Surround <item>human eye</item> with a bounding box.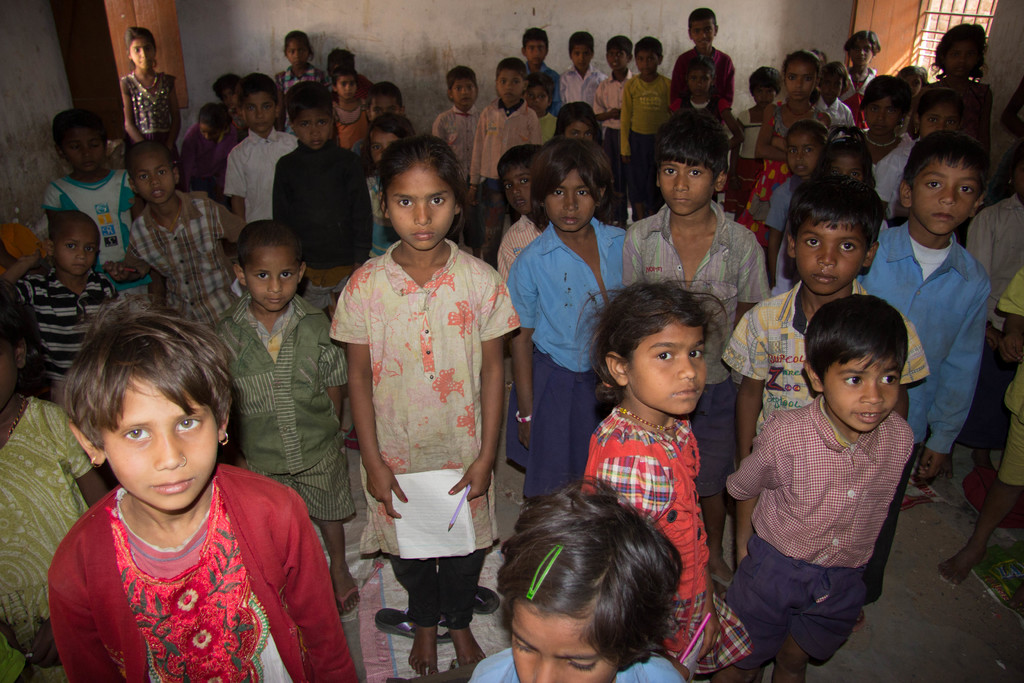
756:88:761:92.
